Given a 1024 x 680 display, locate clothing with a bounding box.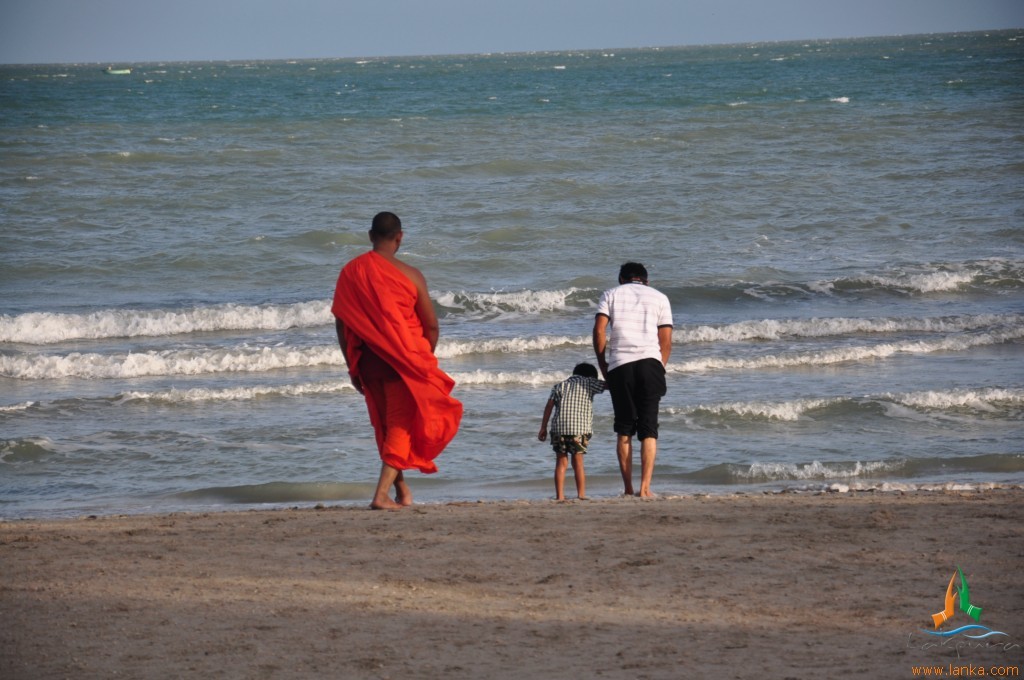
Located: 547,373,606,434.
